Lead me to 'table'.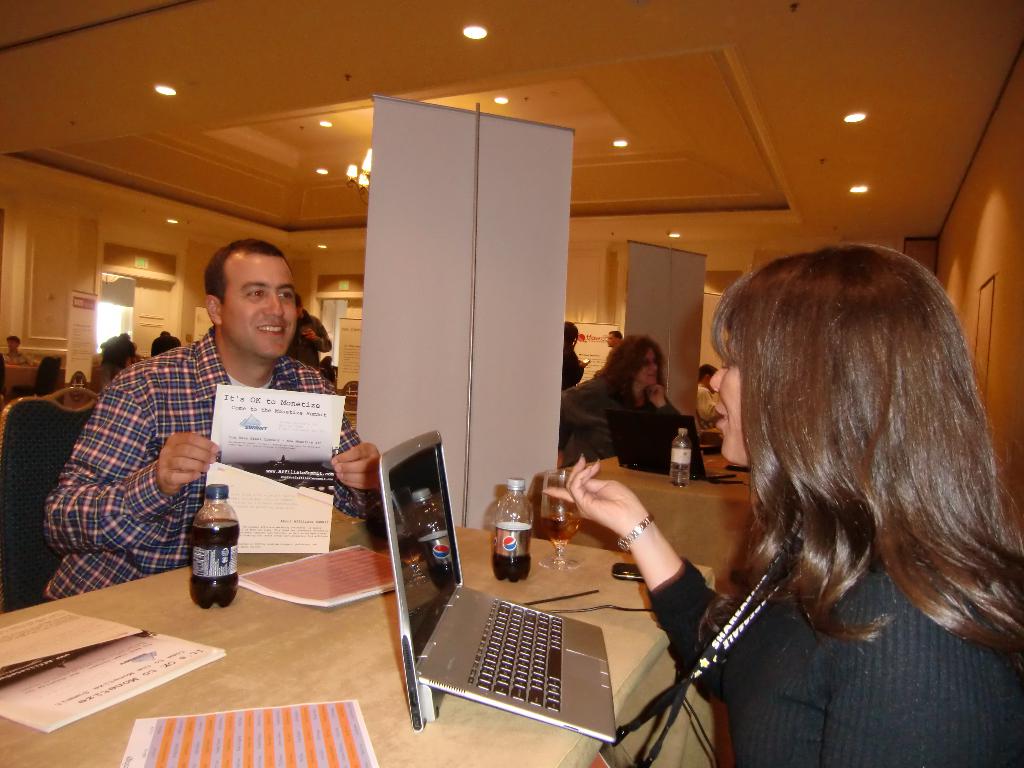
Lead to 334,479,771,758.
